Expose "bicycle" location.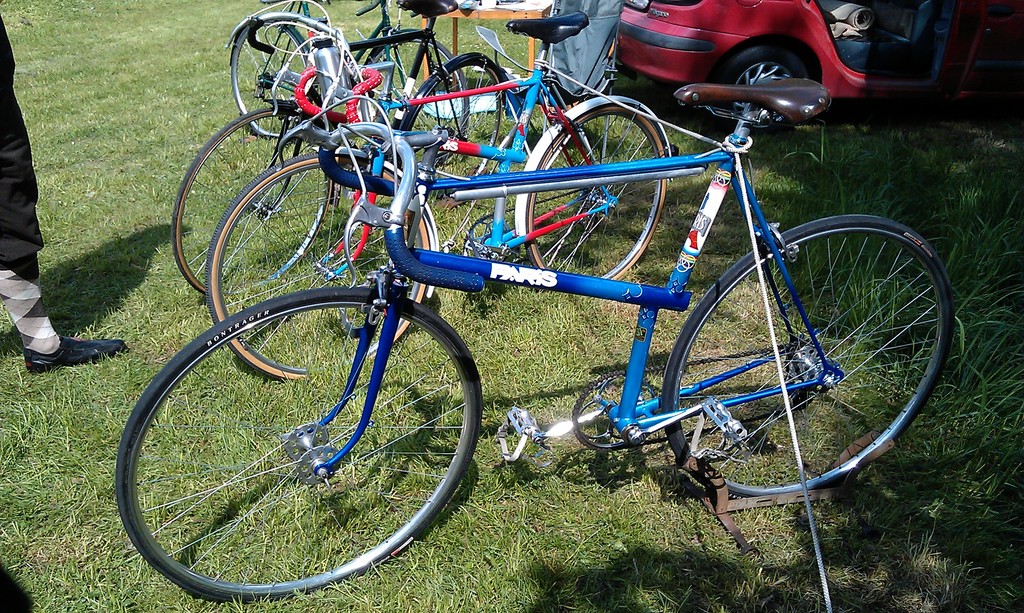
Exposed at <box>194,7,673,389</box>.
